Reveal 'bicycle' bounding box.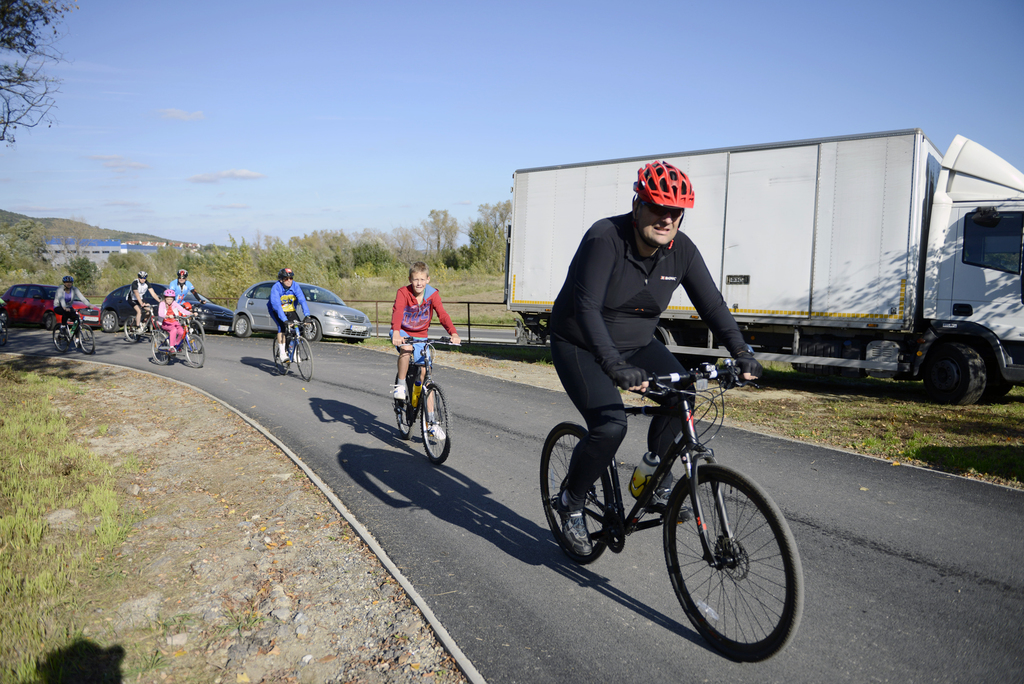
Revealed: bbox(150, 311, 206, 369).
